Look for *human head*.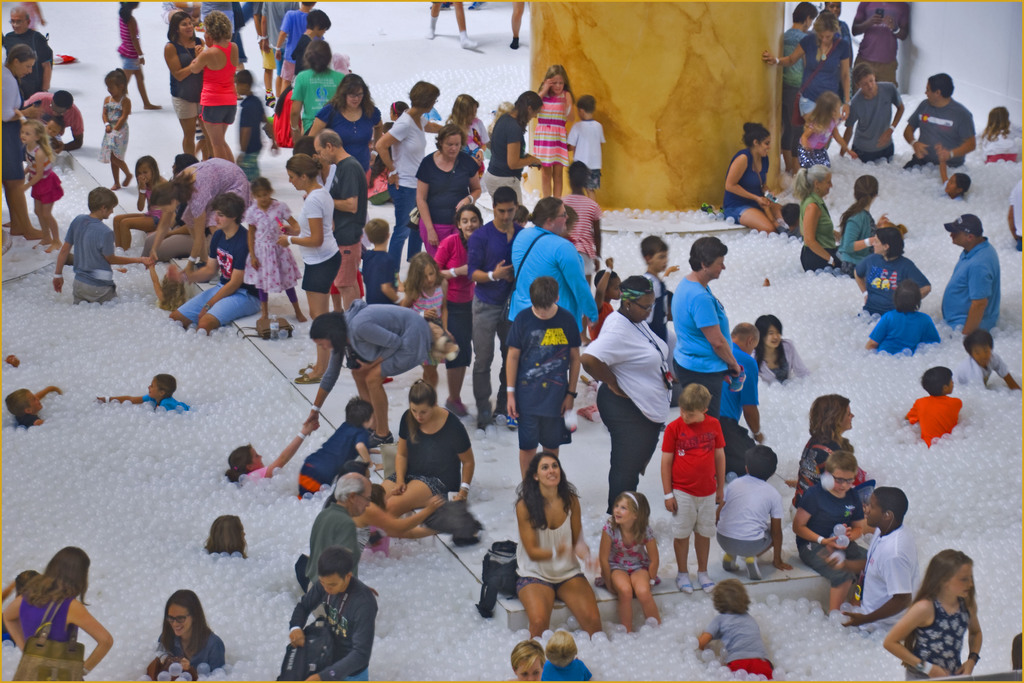
Found: select_region(285, 155, 319, 193).
